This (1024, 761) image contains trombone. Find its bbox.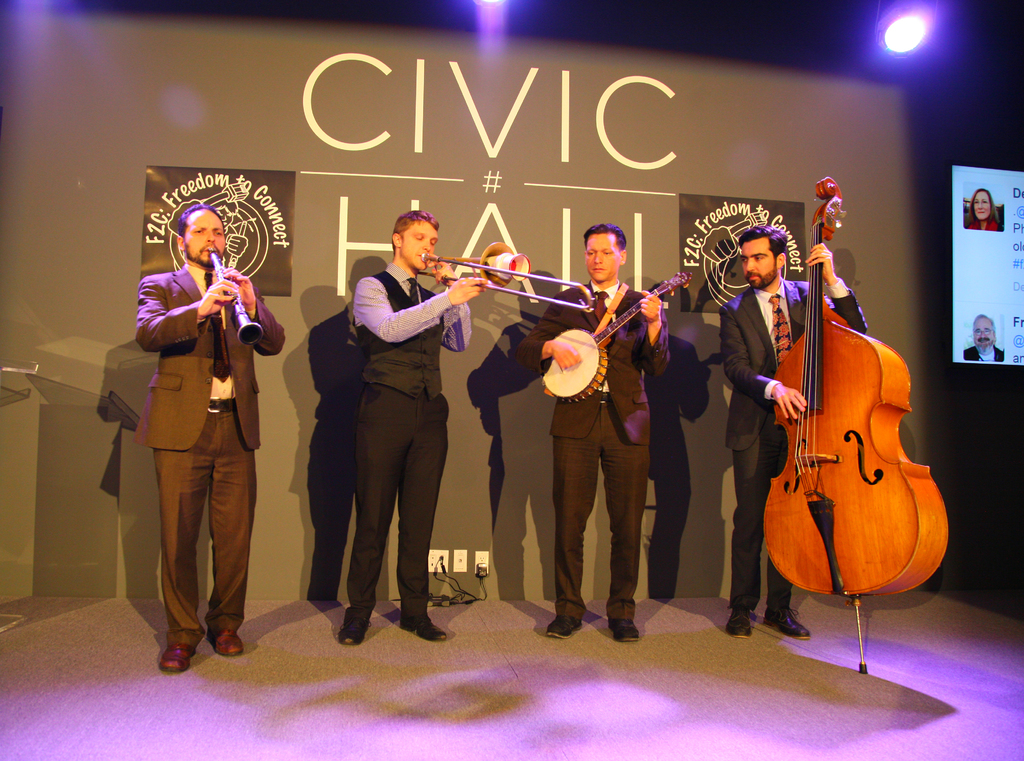
412/234/593/313.
